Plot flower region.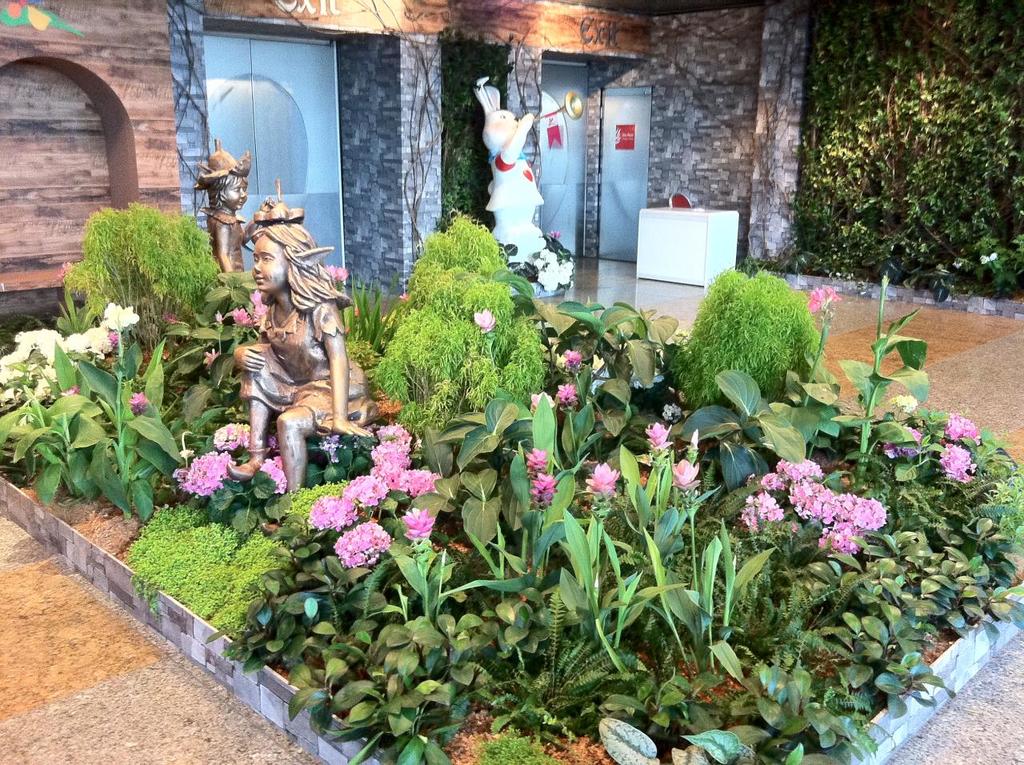
Plotted at {"x1": 475, "y1": 308, "x2": 497, "y2": 329}.
